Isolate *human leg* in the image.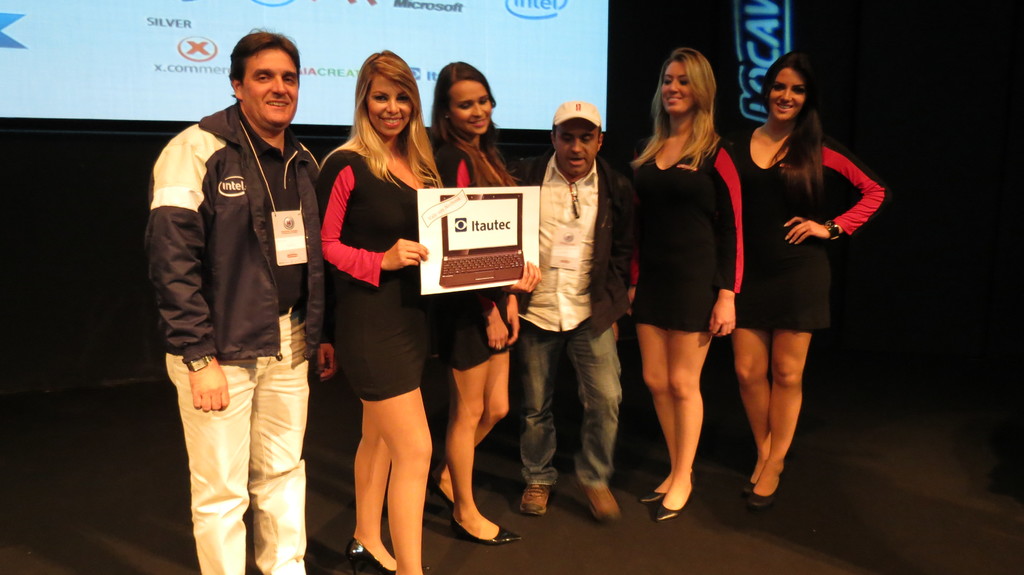
Isolated region: 506, 326, 548, 514.
